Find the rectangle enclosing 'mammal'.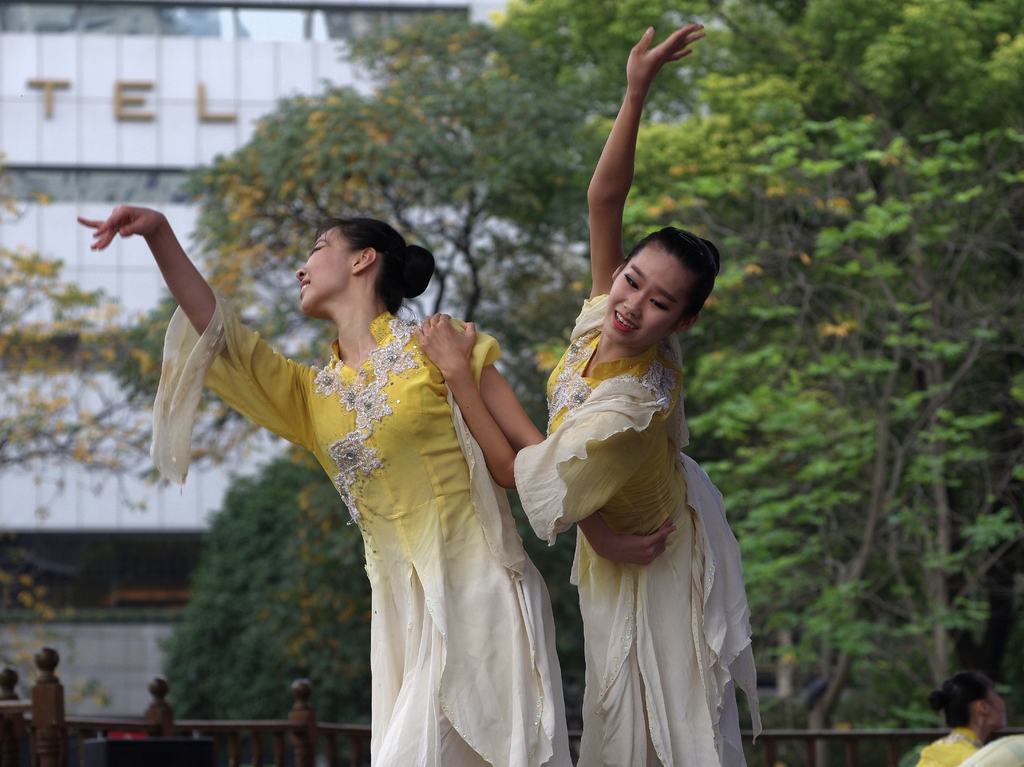
rect(412, 22, 756, 763).
